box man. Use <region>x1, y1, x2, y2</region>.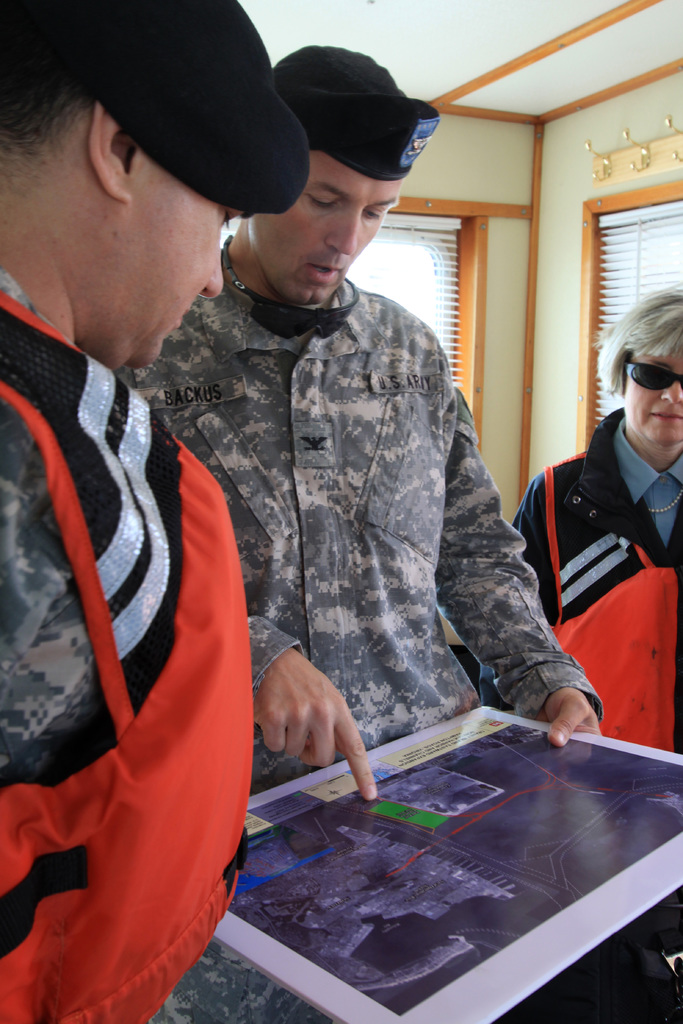
<region>106, 43, 602, 1023</region>.
